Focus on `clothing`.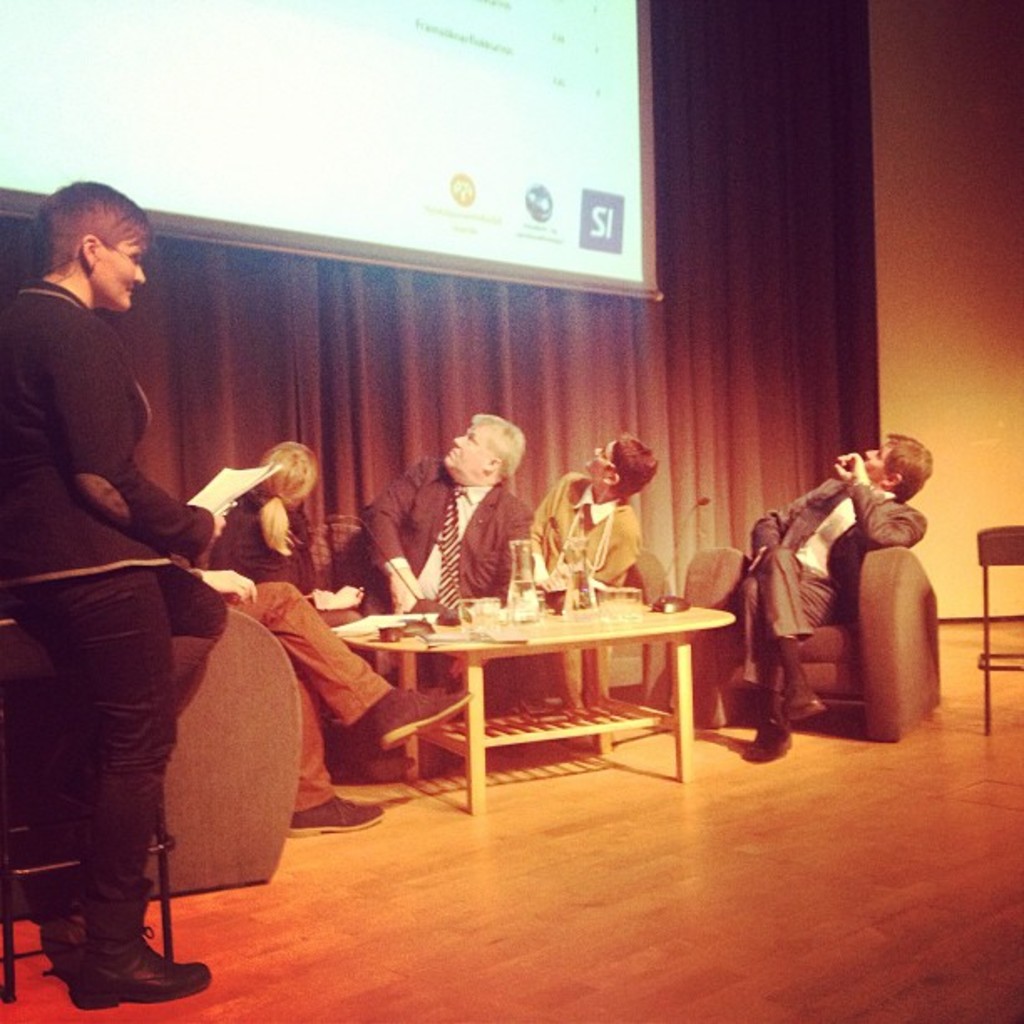
Focused at region(530, 453, 641, 679).
